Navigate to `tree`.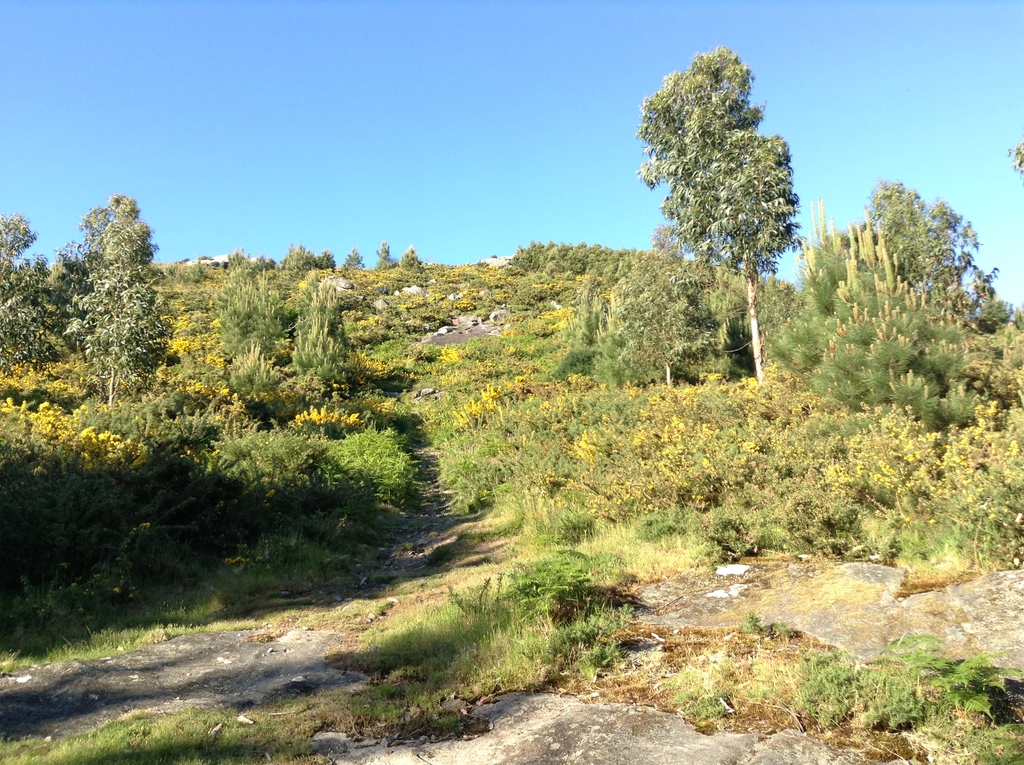
Navigation target: (391,239,435,290).
